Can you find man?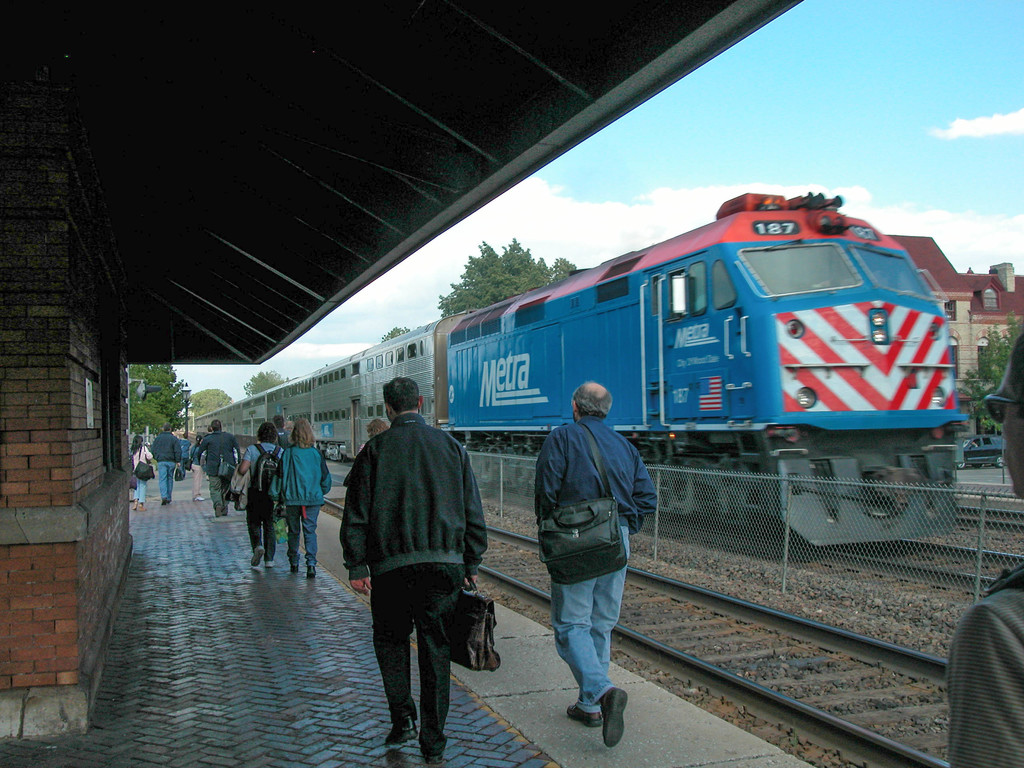
Yes, bounding box: [x1=531, y1=373, x2=665, y2=750].
